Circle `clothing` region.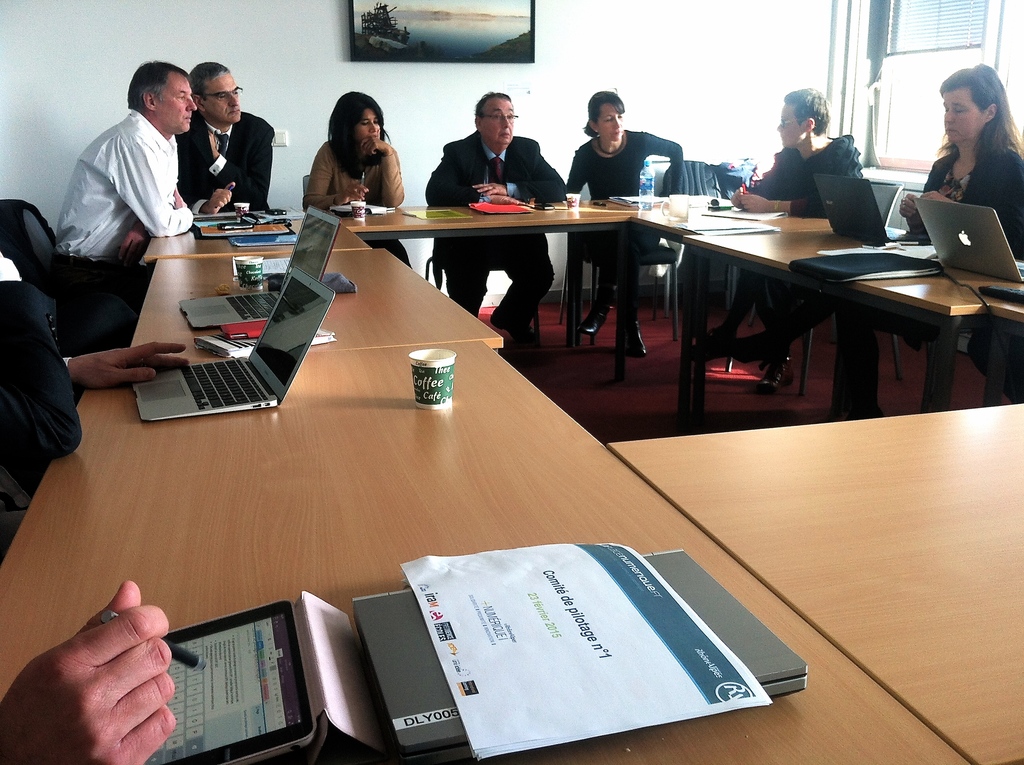
Region: <region>568, 143, 676, 301</region>.
